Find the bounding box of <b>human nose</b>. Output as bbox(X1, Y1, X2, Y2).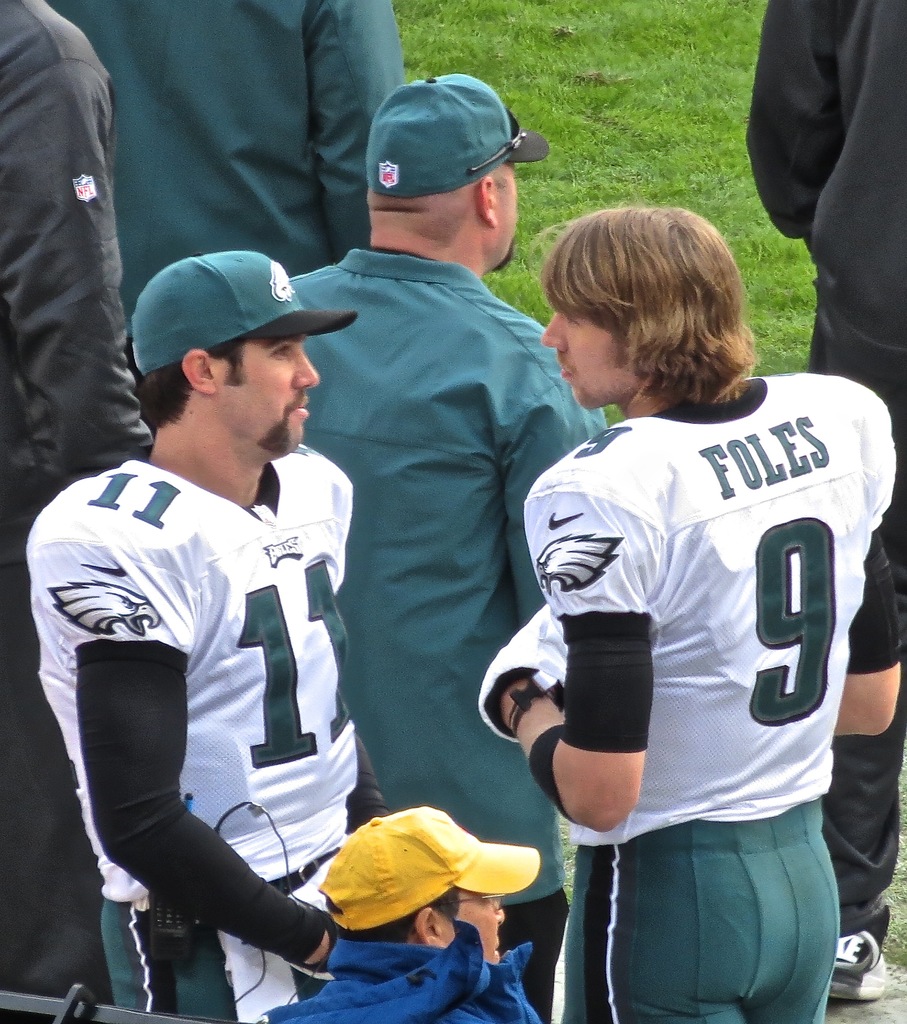
bbox(540, 309, 563, 351).
